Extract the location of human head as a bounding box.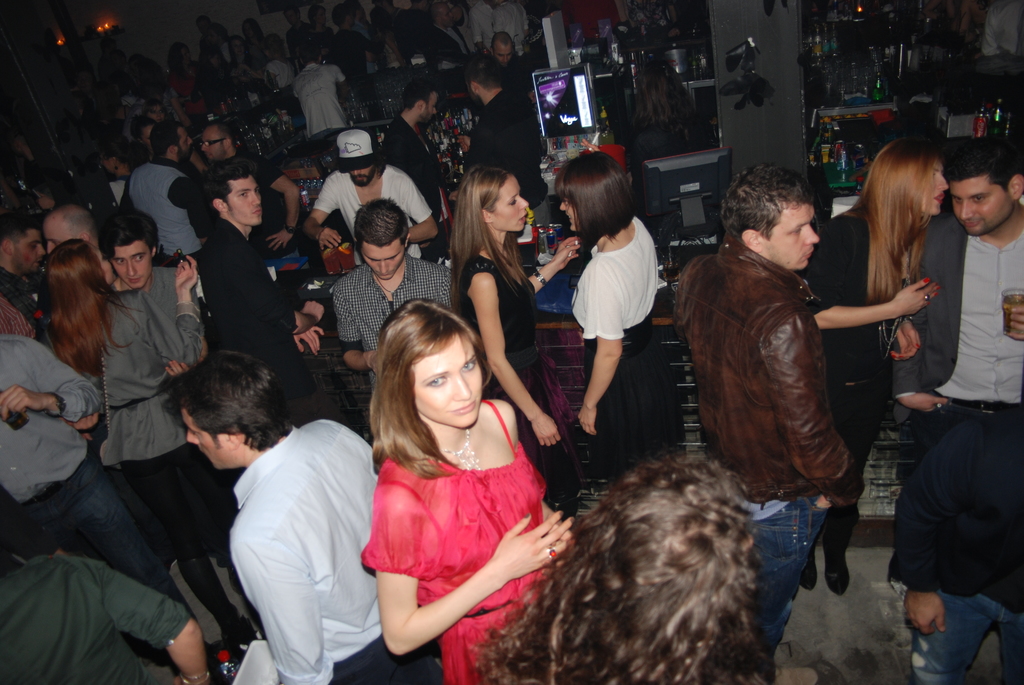
bbox=[330, 3, 355, 29].
